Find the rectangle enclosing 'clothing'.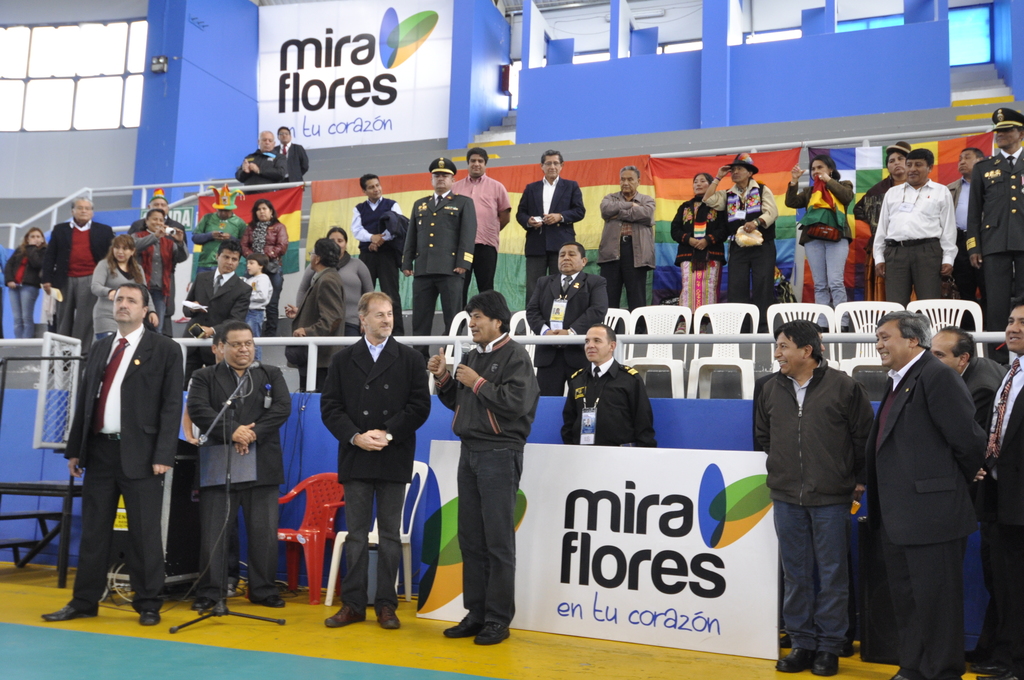
left=182, top=360, right=242, bottom=583.
